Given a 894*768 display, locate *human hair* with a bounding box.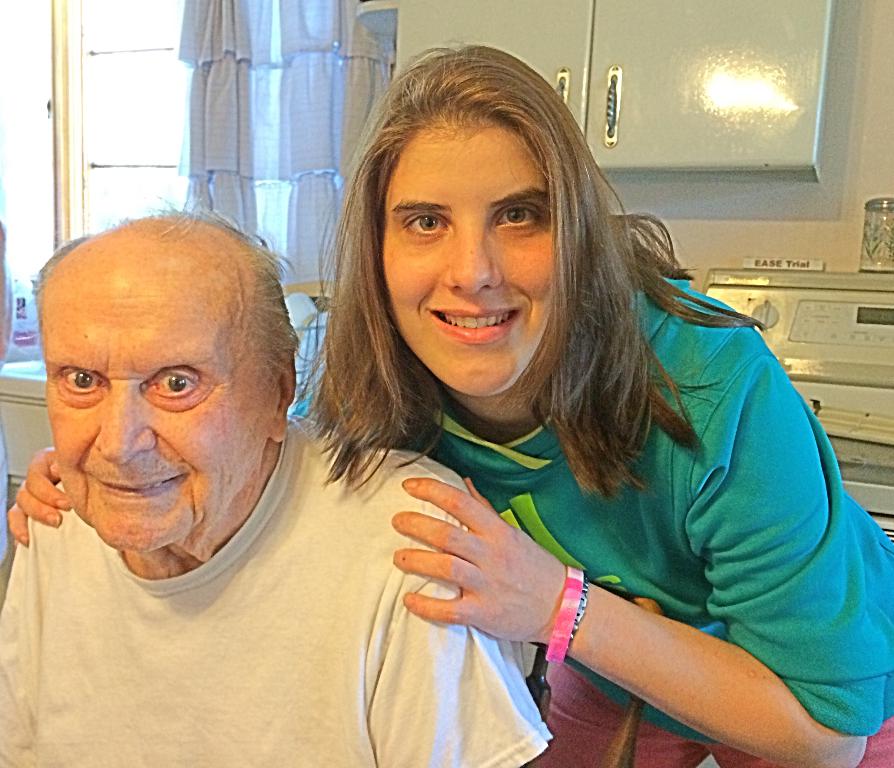
Located: bbox(33, 192, 299, 415).
